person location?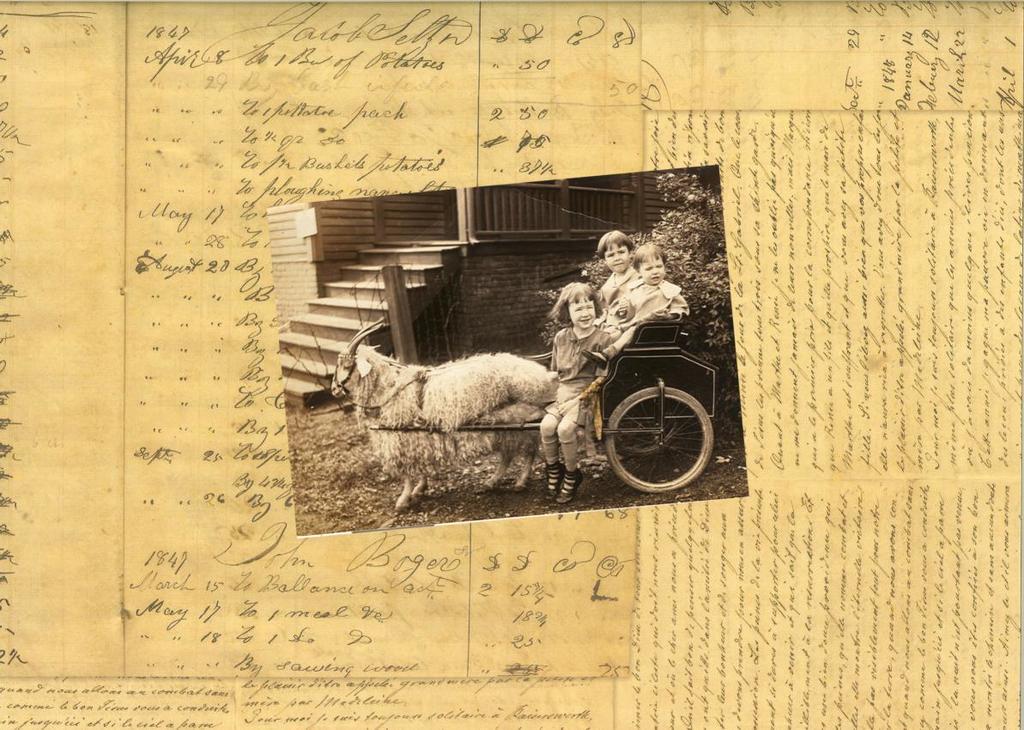
region(587, 228, 692, 336)
